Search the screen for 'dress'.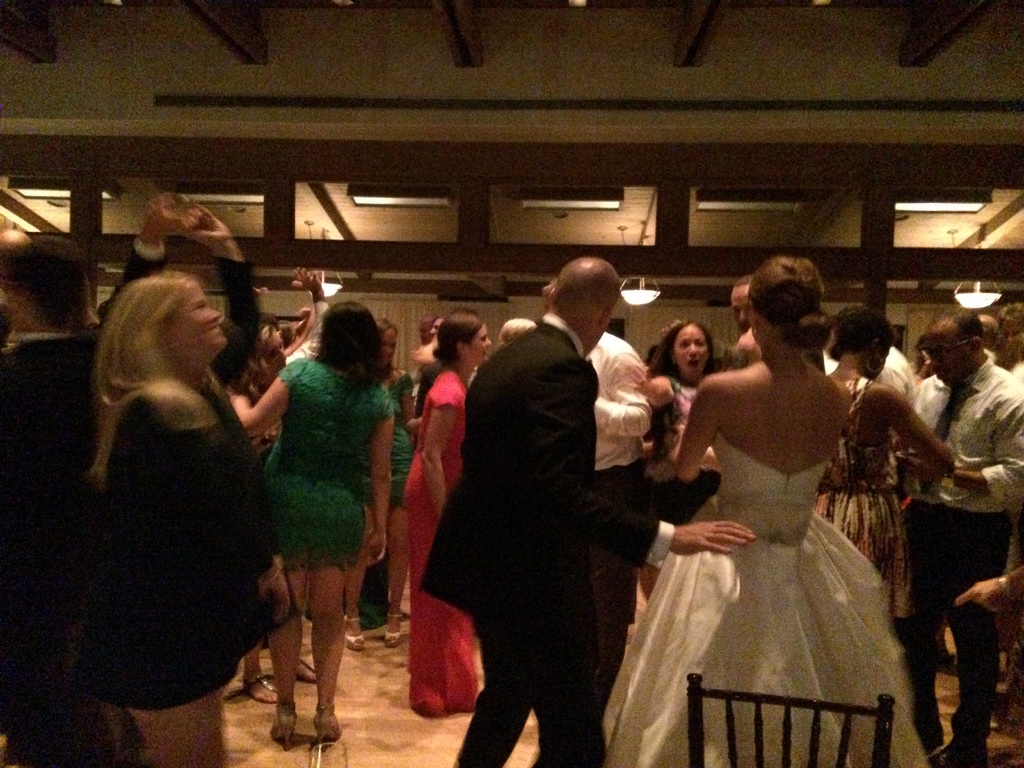
Found at bbox=(268, 356, 394, 572).
